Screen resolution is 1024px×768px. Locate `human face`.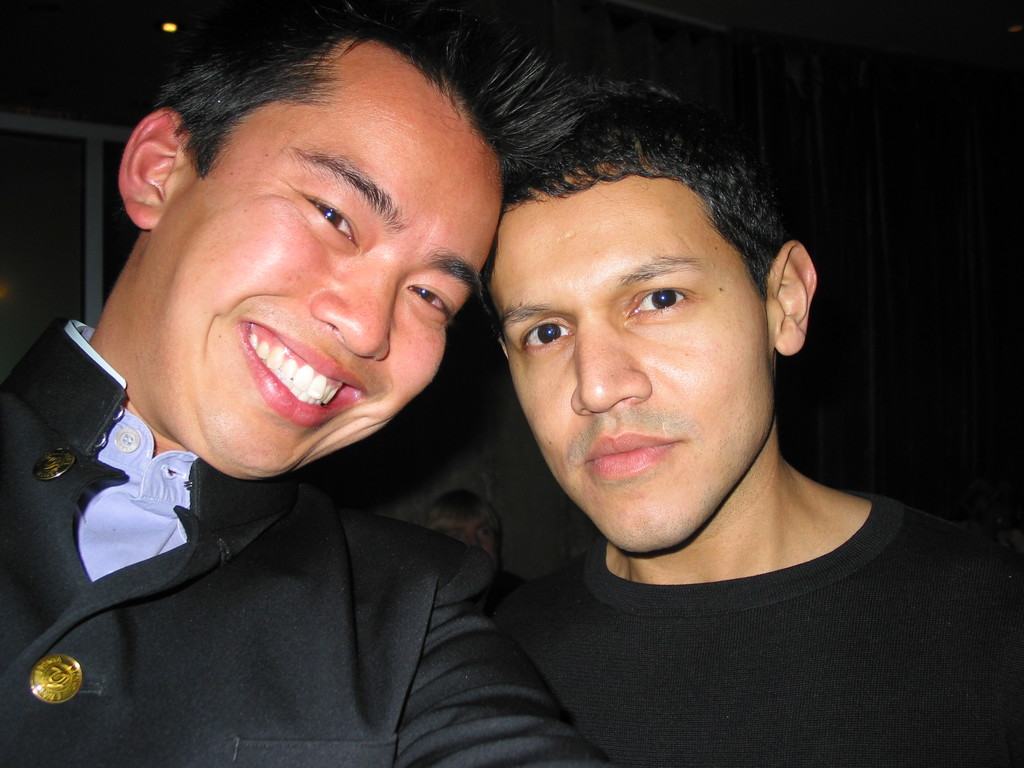
pyautogui.locateOnScreen(158, 40, 507, 483).
